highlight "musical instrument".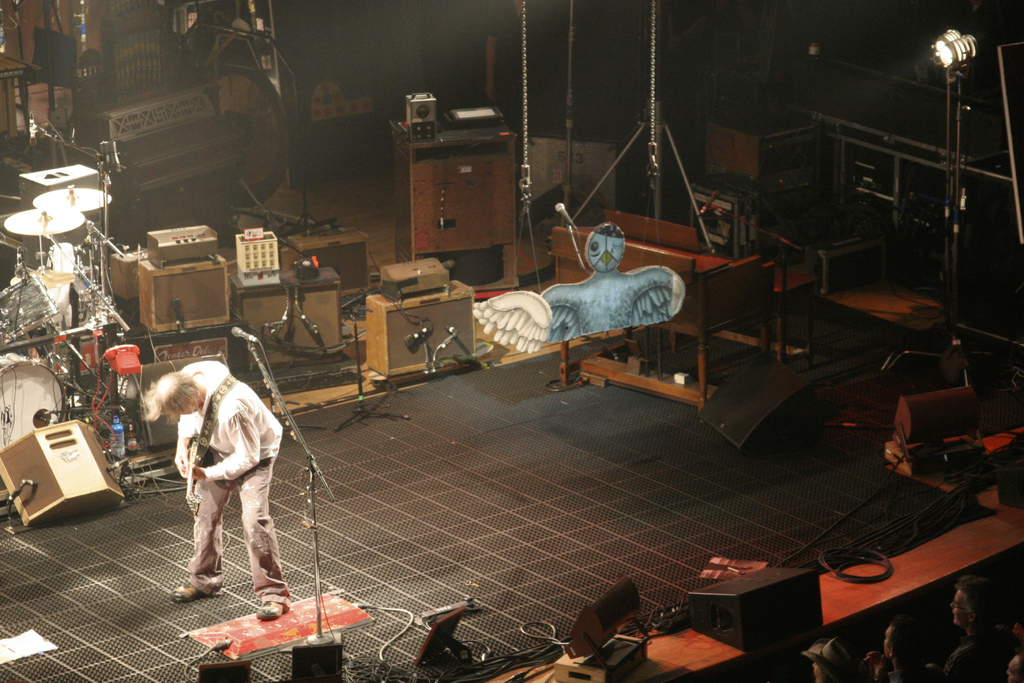
Highlighted region: [x1=0, y1=205, x2=90, y2=278].
